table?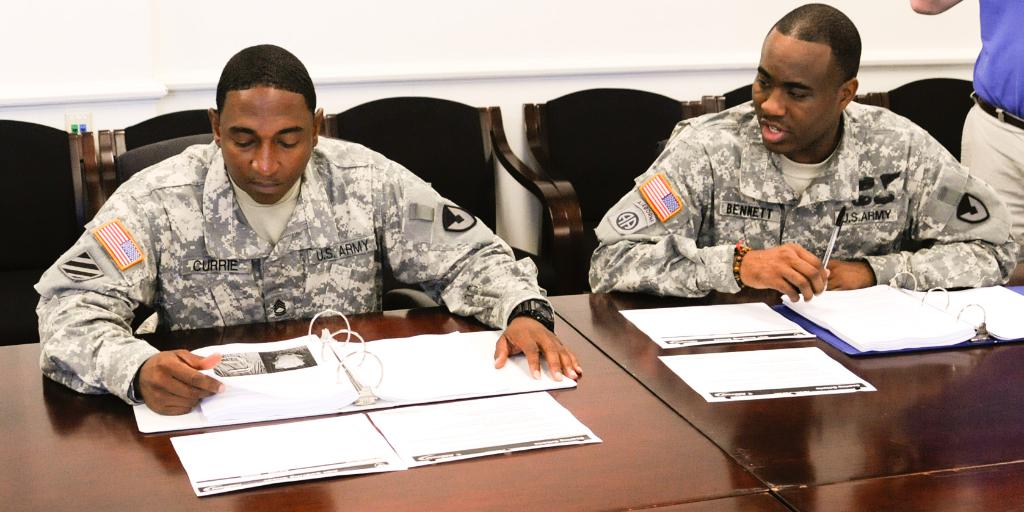
BBox(0, 285, 1023, 511)
